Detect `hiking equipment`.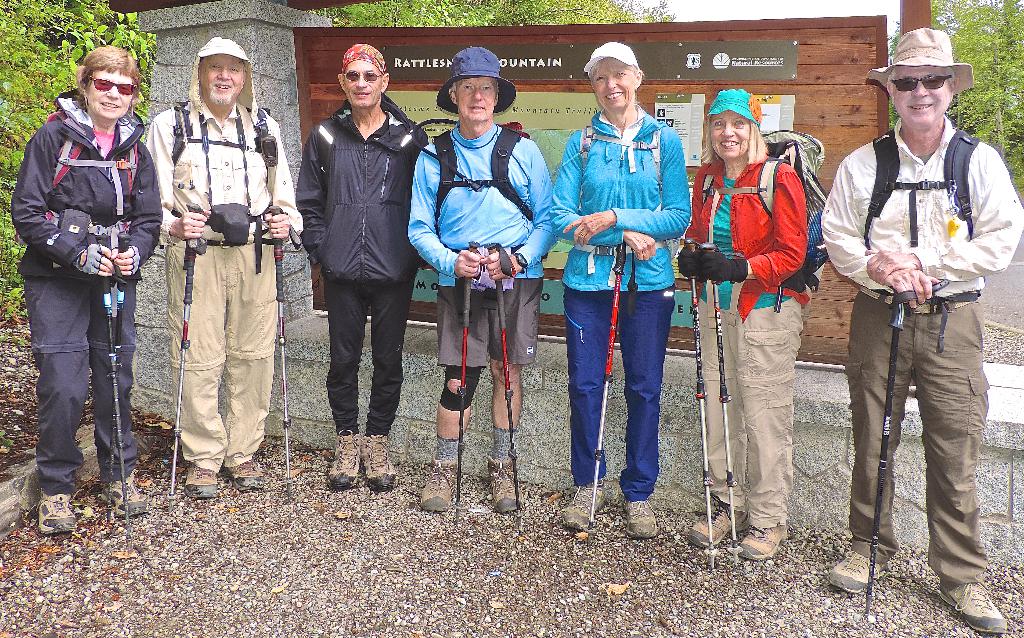
Detected at l=485, t=452, r=520, b=514.
